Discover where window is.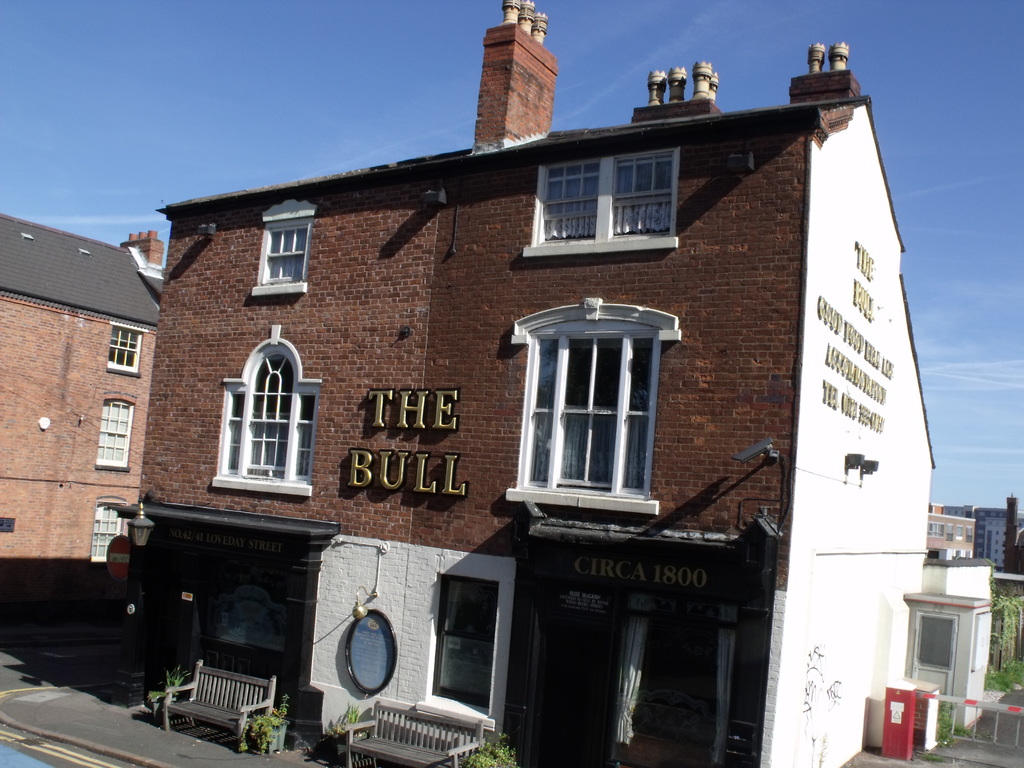
Discovered at 93:502:126:565.
